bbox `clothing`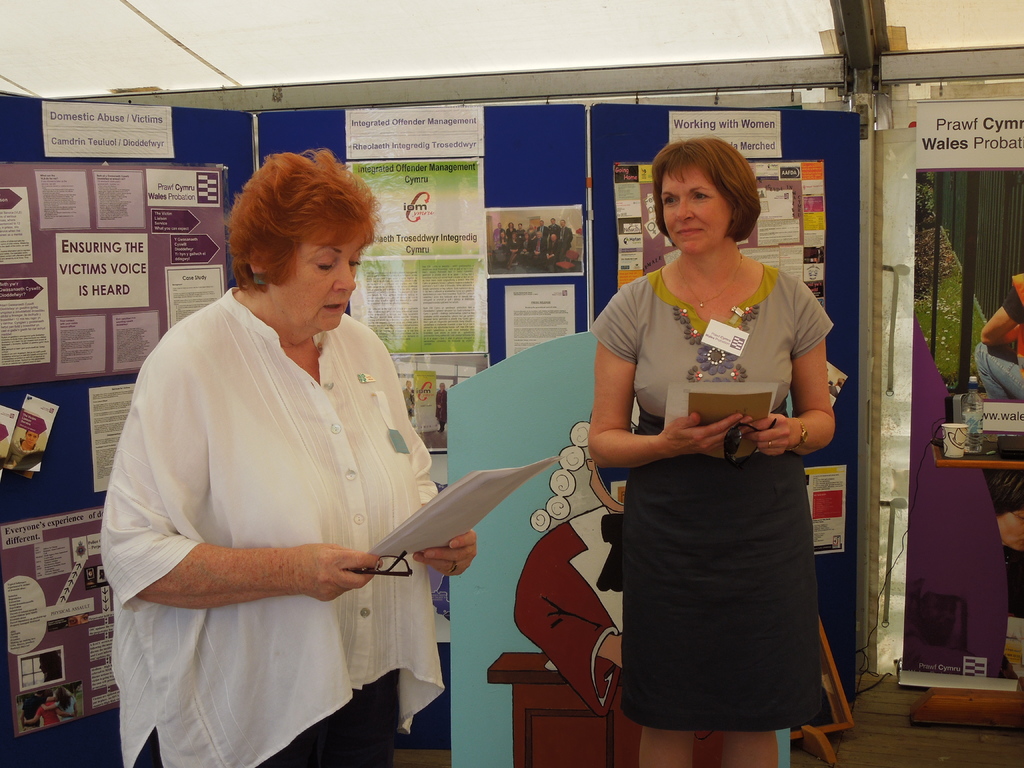
497:230:513:249
